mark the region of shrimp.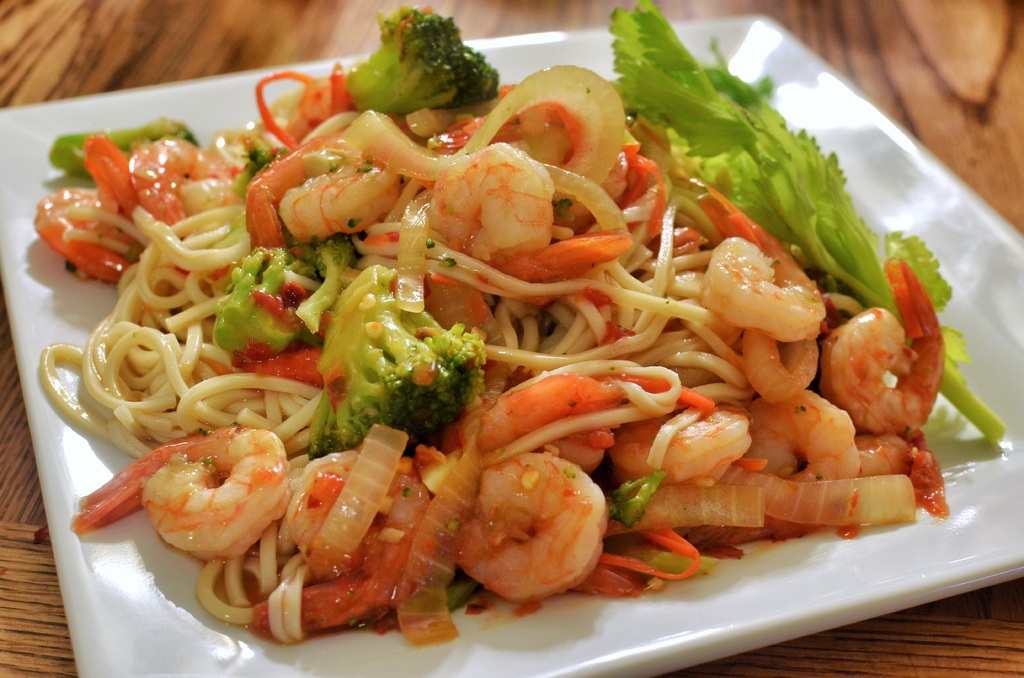
Region: region(425, 141, 555, 251).
